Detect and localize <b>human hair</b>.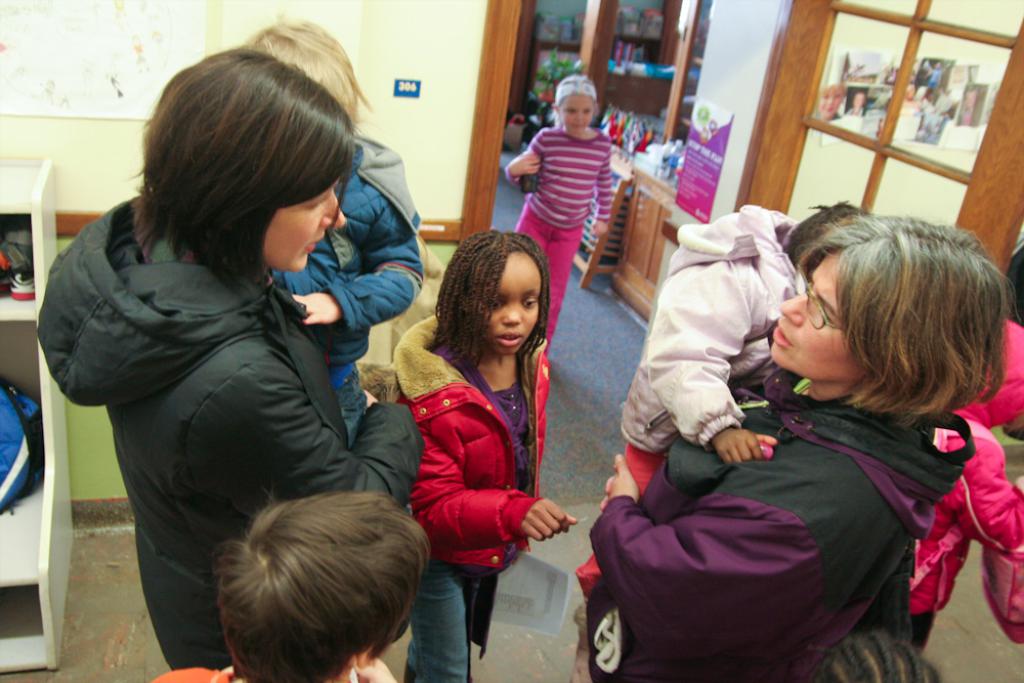
Localized at [x1=125, y1=38, x2=358, y2=296].
